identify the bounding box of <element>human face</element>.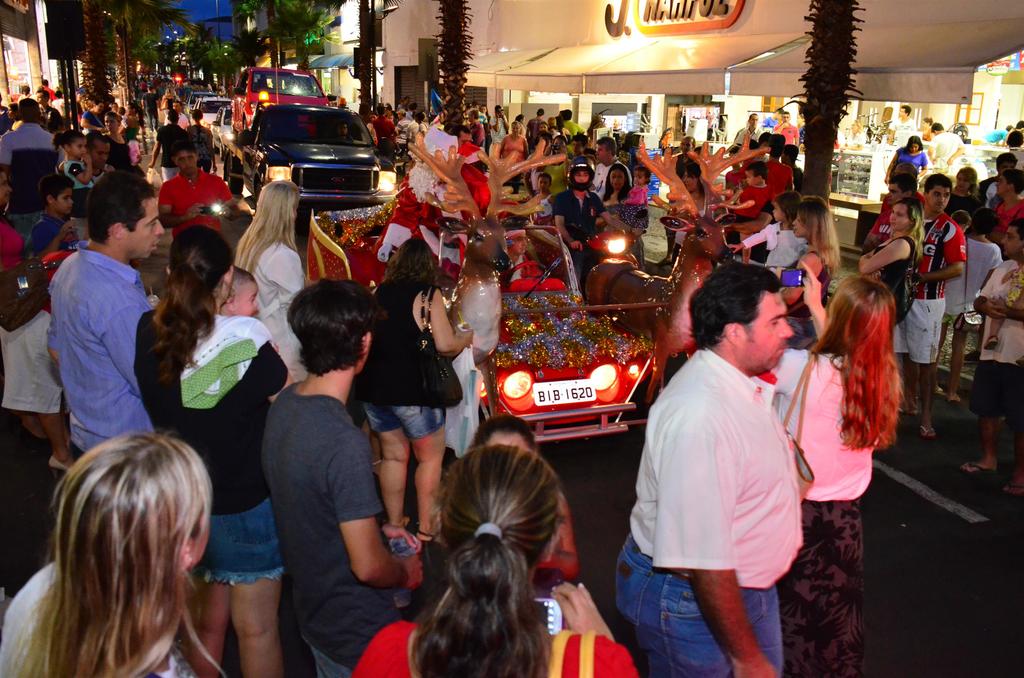
x1=636 y1=170 x2=646 y2=186.
